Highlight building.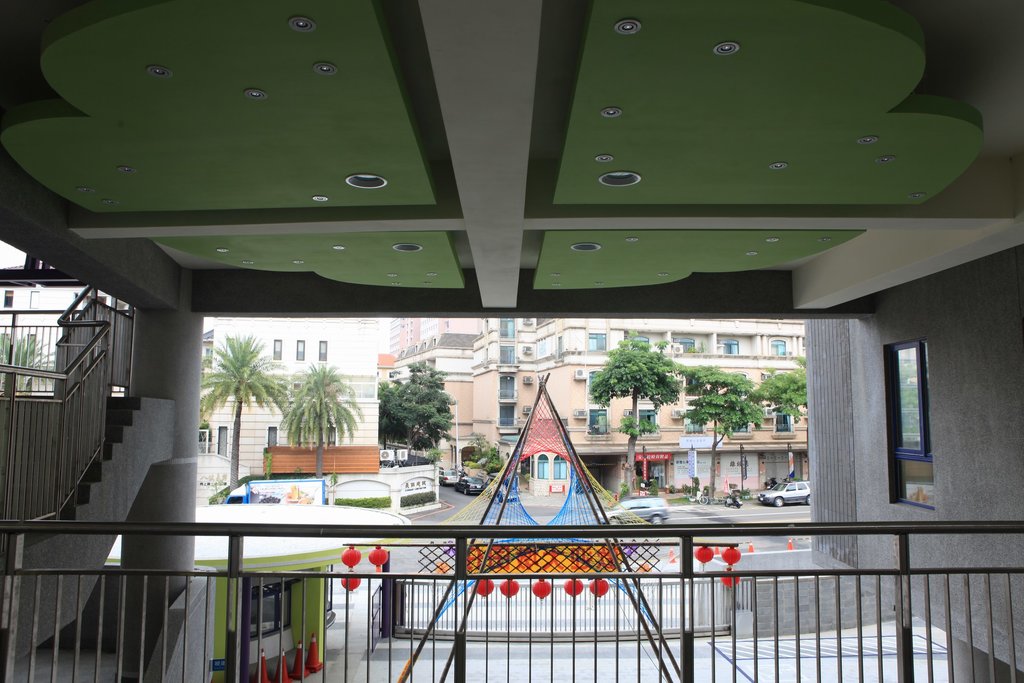
Highlighted region: 0,0,1023,682.
